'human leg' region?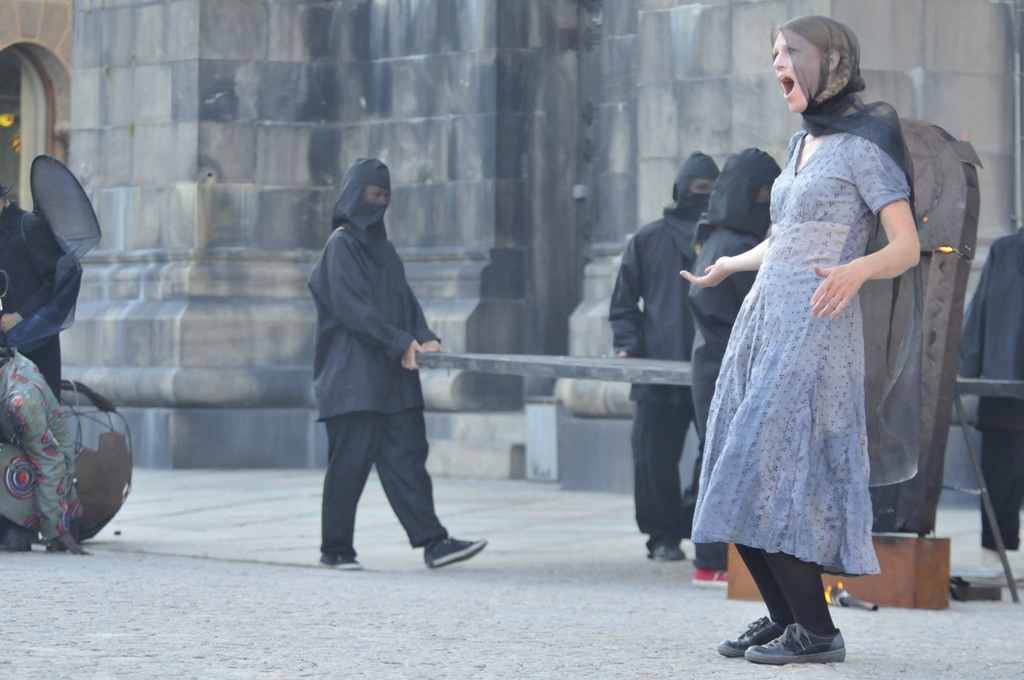
[717,542,845,665]
